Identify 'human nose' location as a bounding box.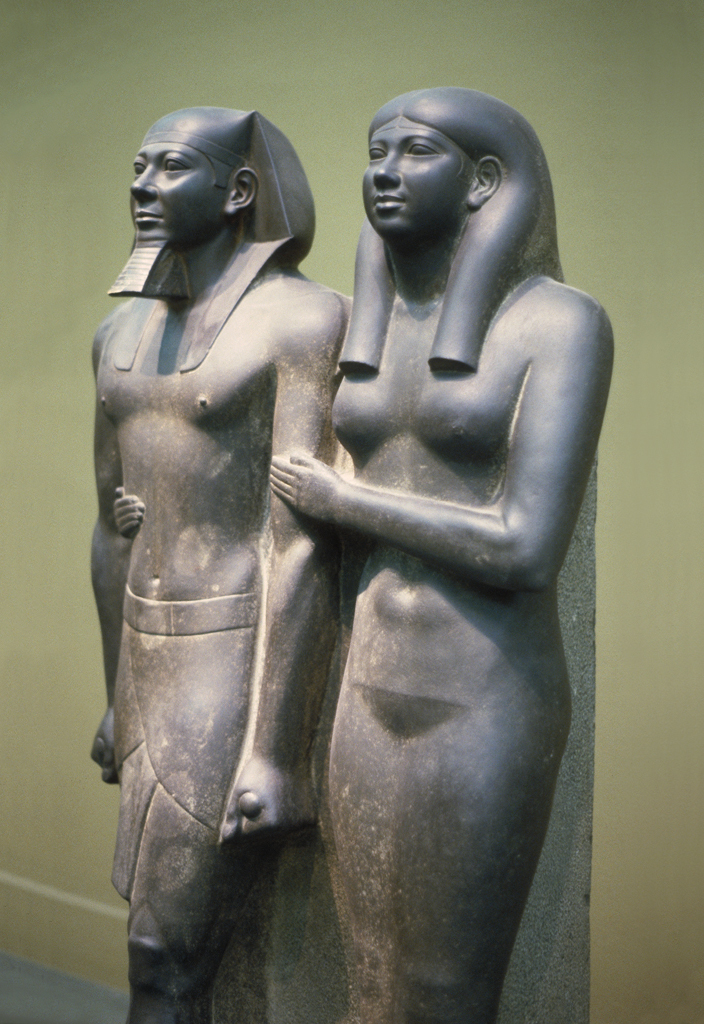
box=[370, 138, 402, 187].
